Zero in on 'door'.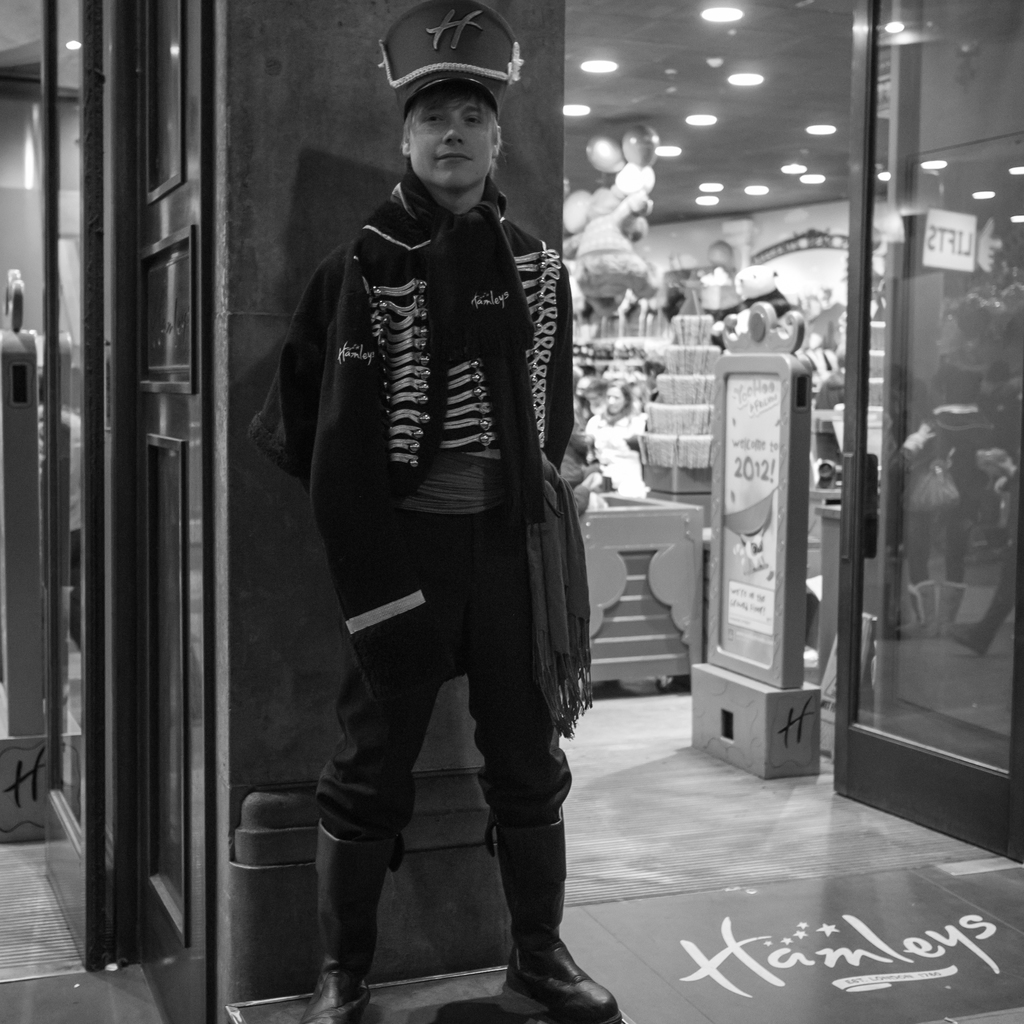
Zeroed in: BBox(114, 1, 213, 1023).
